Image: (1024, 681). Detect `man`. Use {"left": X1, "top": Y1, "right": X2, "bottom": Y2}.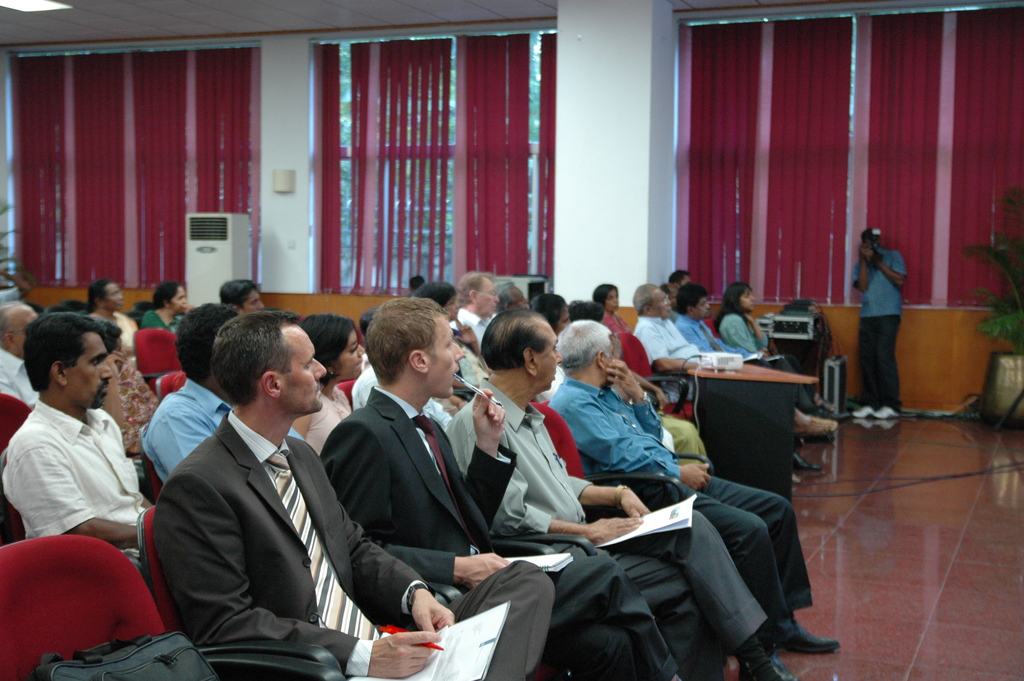
{"left": 666, "top": 269, "right": 700, "bottom": 304}.
